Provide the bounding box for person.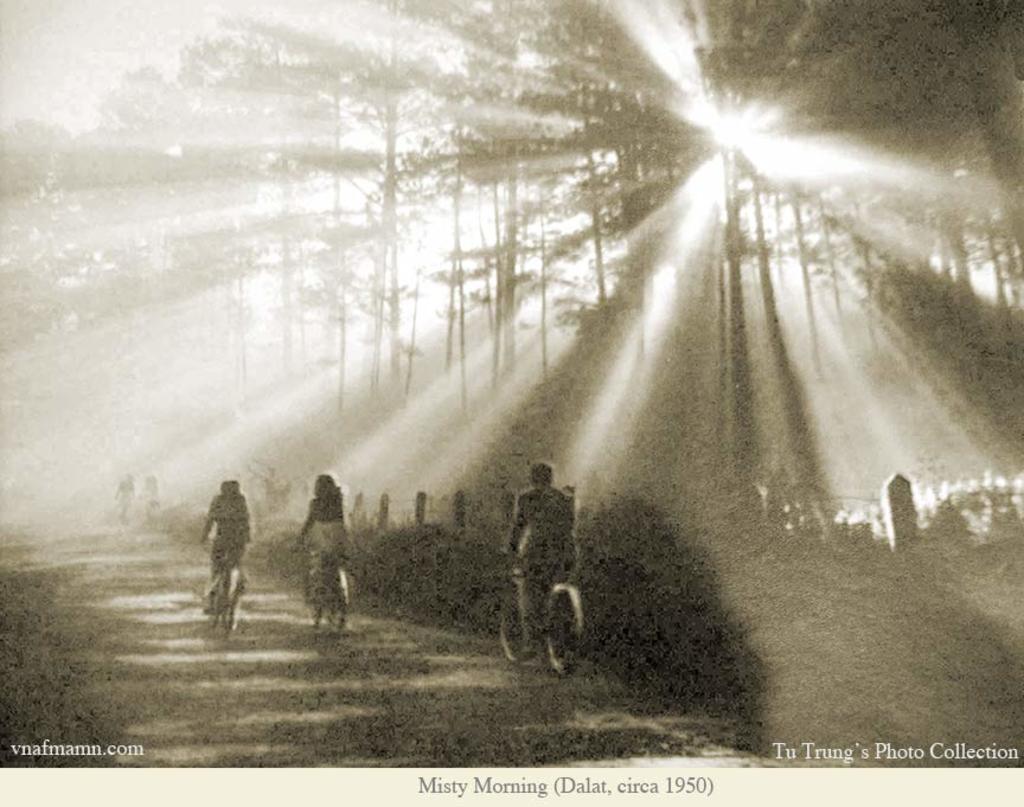
crop(504, 456, 571, 652).
